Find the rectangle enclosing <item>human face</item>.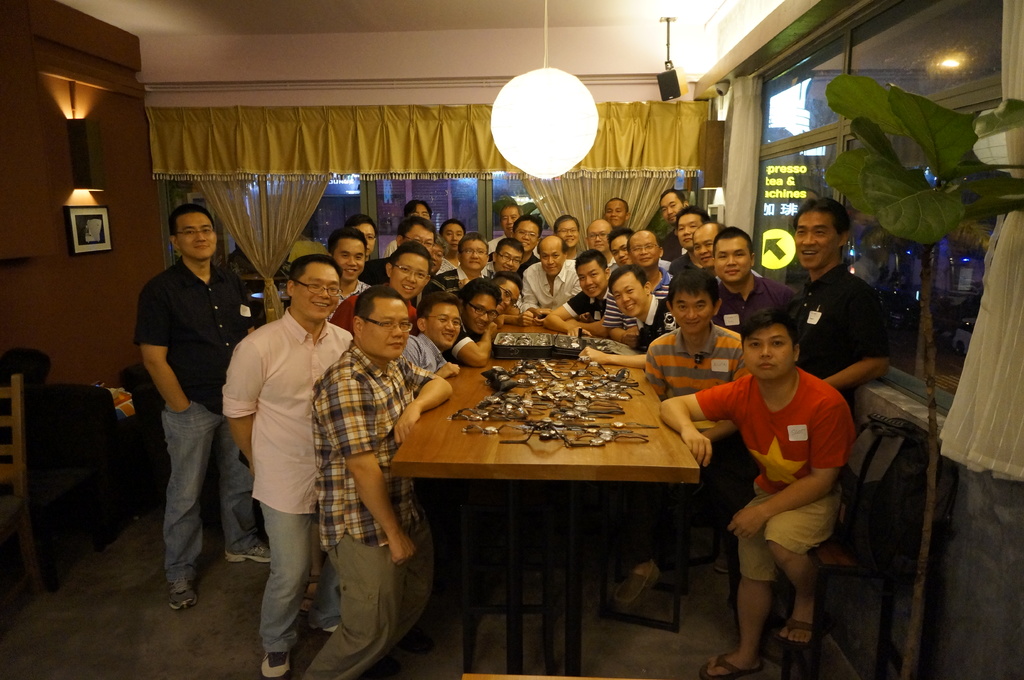
<box>362,294,410,360</box>.
